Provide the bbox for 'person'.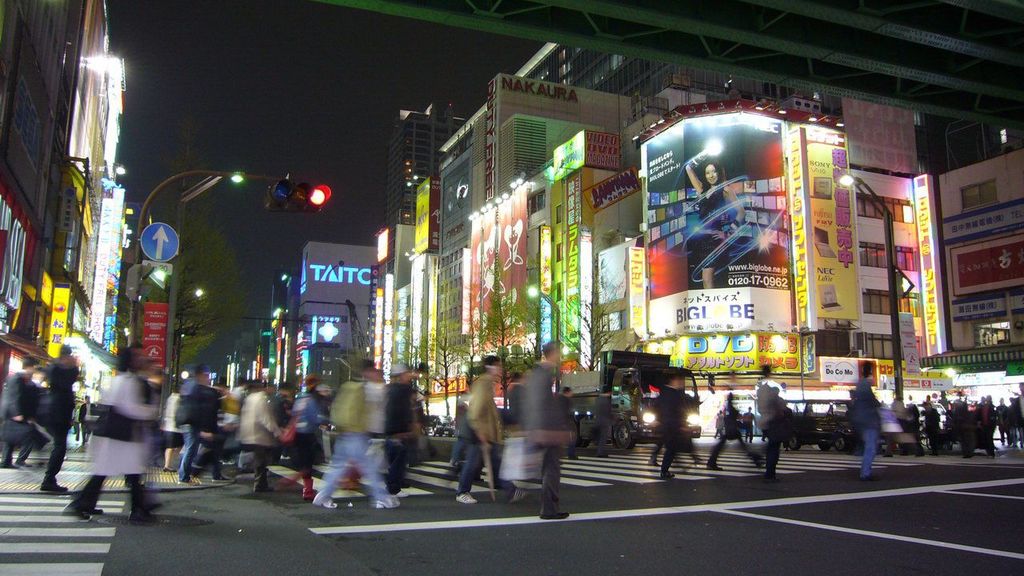
pyautogui.locateOnScreen(518, 327, 584, 518).
